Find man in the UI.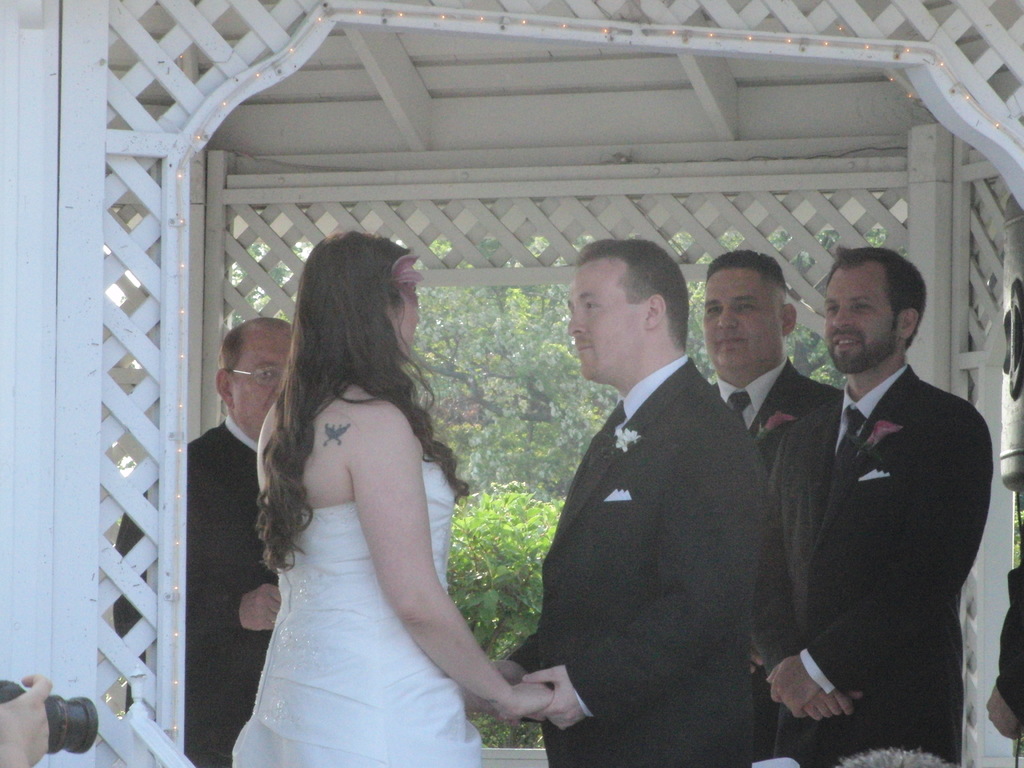
UI element at crop(706, 254, 812, 479).
